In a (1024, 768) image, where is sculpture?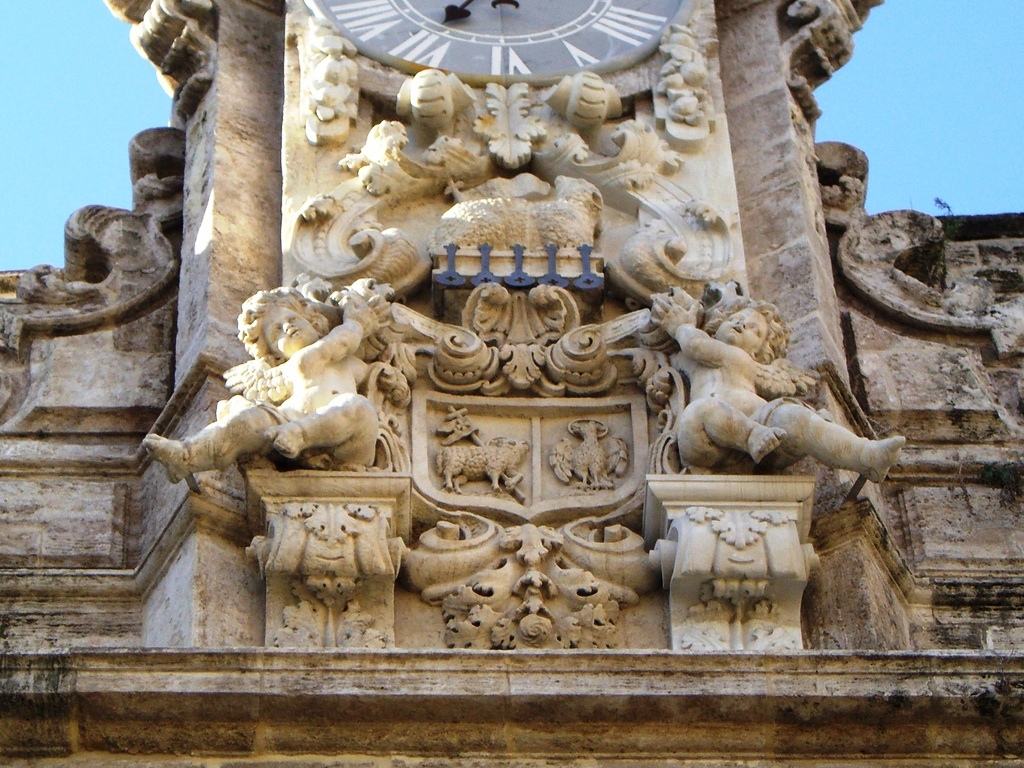
Rect(138, 285, 393, 484).
